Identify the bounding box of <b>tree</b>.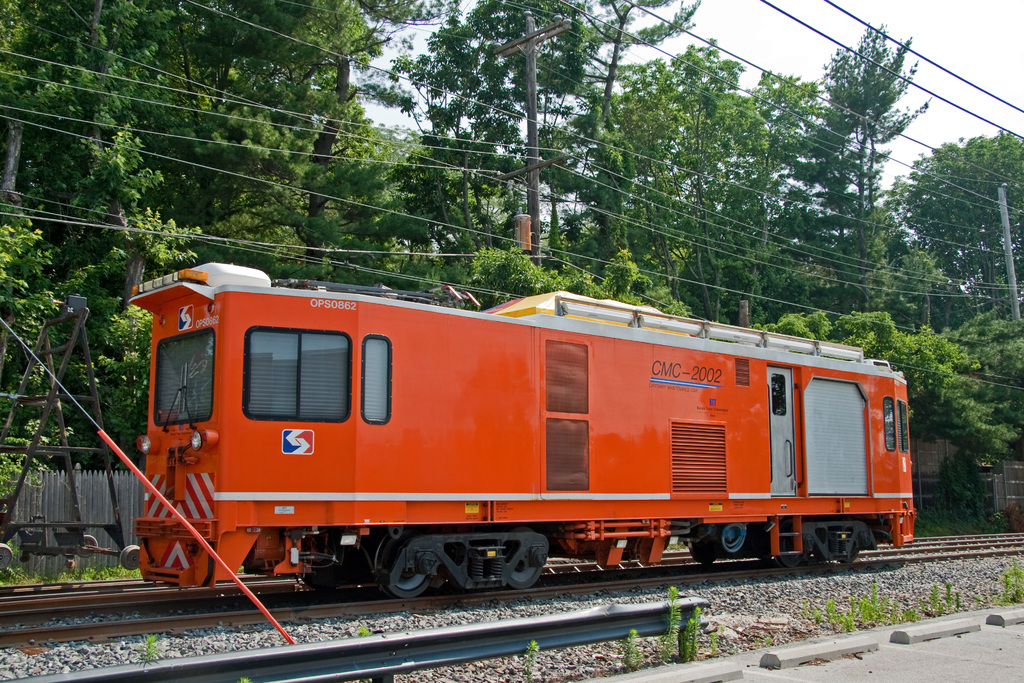
{"left": 808, "top": 29, "right": 941, "bottom": 256}.
